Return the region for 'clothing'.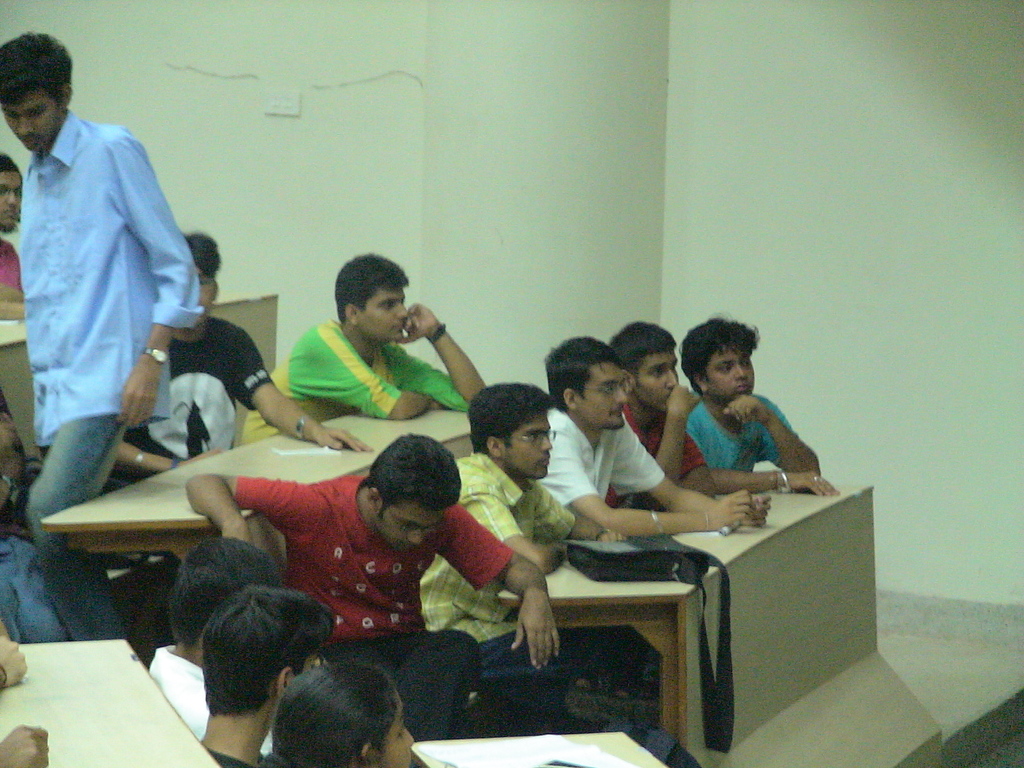
l=104, t=317, r=271, b=490.
